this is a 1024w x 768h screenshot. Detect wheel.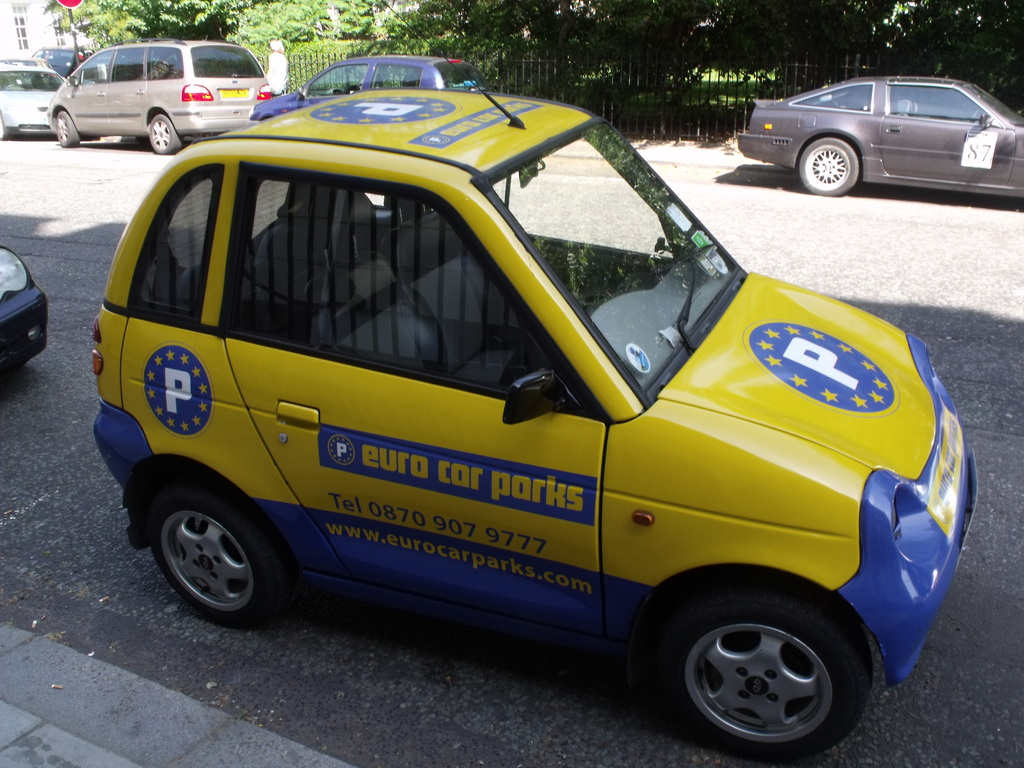
{"left": 56, "top": 113, "right": 77, "bottom": 147}.
